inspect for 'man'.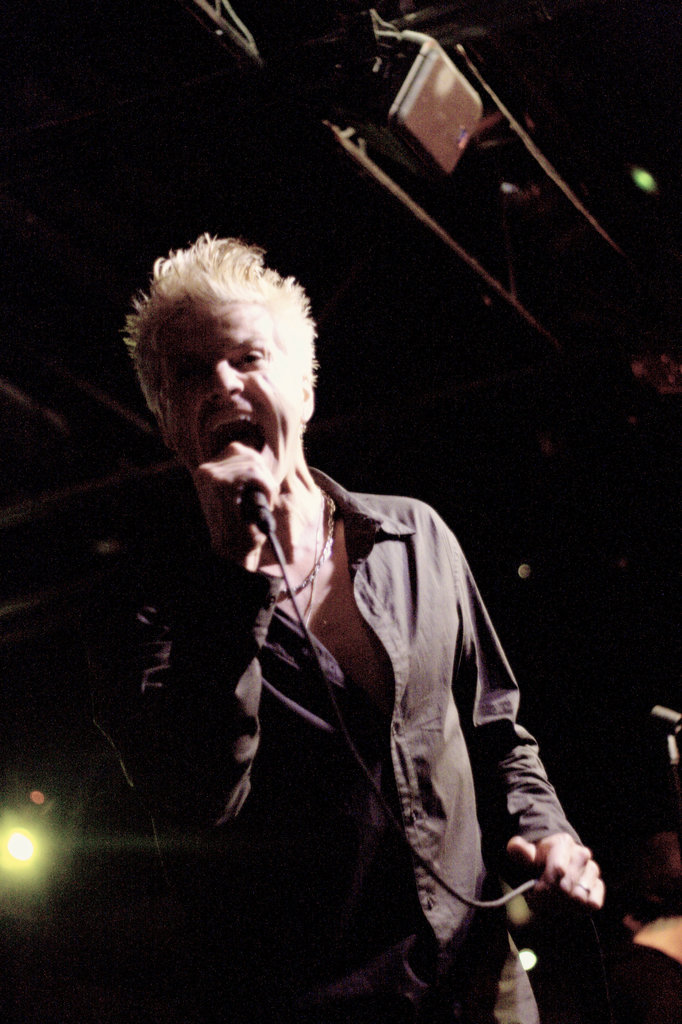
Inspection: (x1=74, y1=230, x2=608, y2=1023).
